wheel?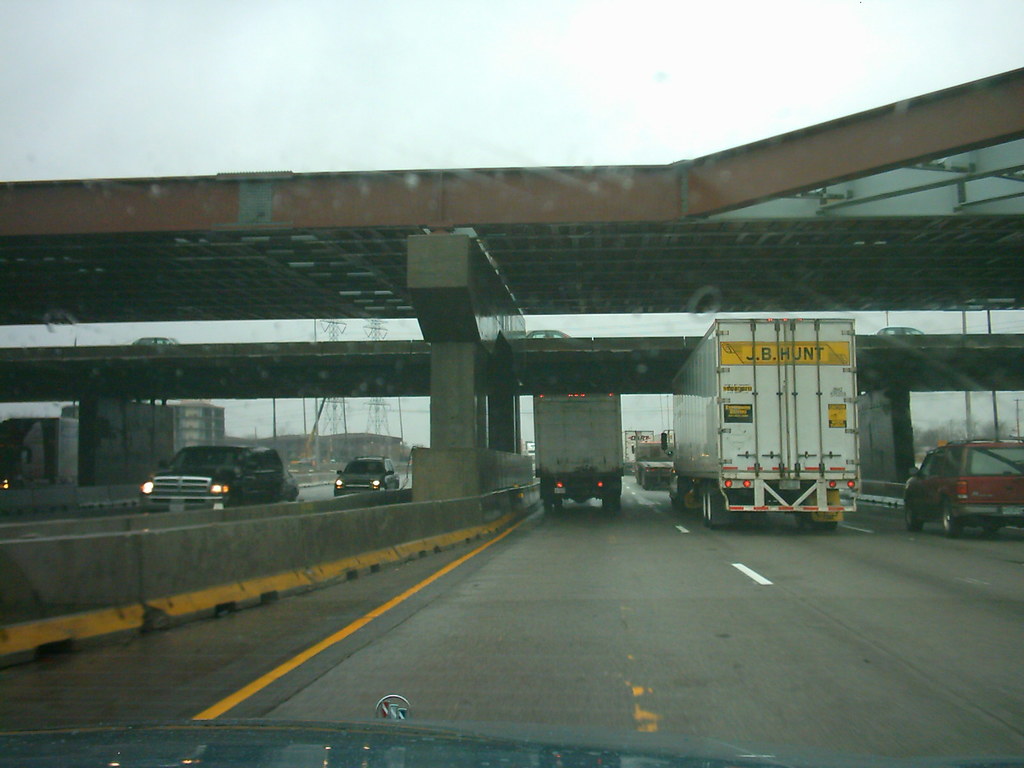
bbox=[708, 491, 719, 528]
